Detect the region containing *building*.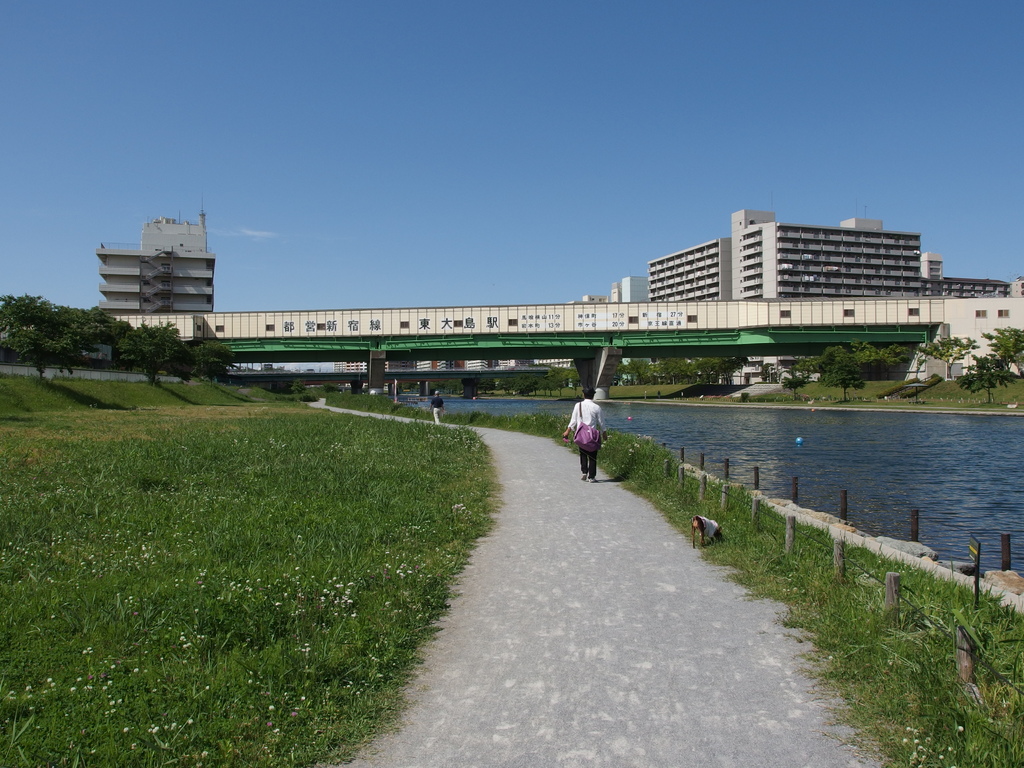
[648, 213, 1010, 301].
